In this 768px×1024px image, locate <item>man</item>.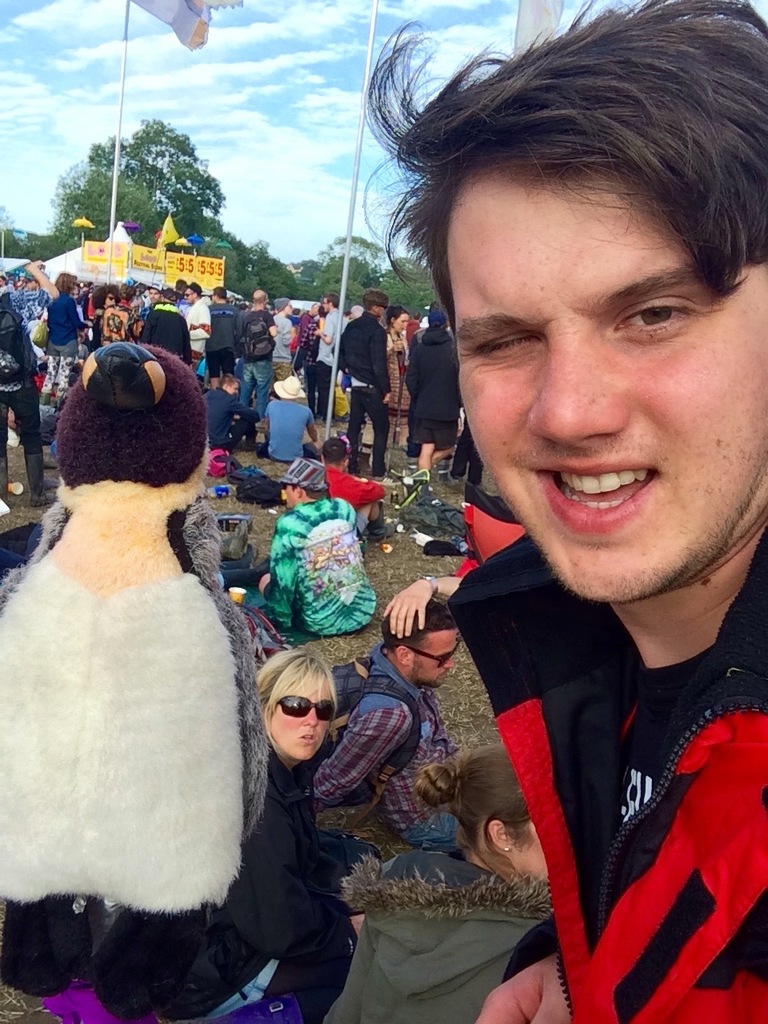
Bounding box: detection(330, 36, 767, 1000).
